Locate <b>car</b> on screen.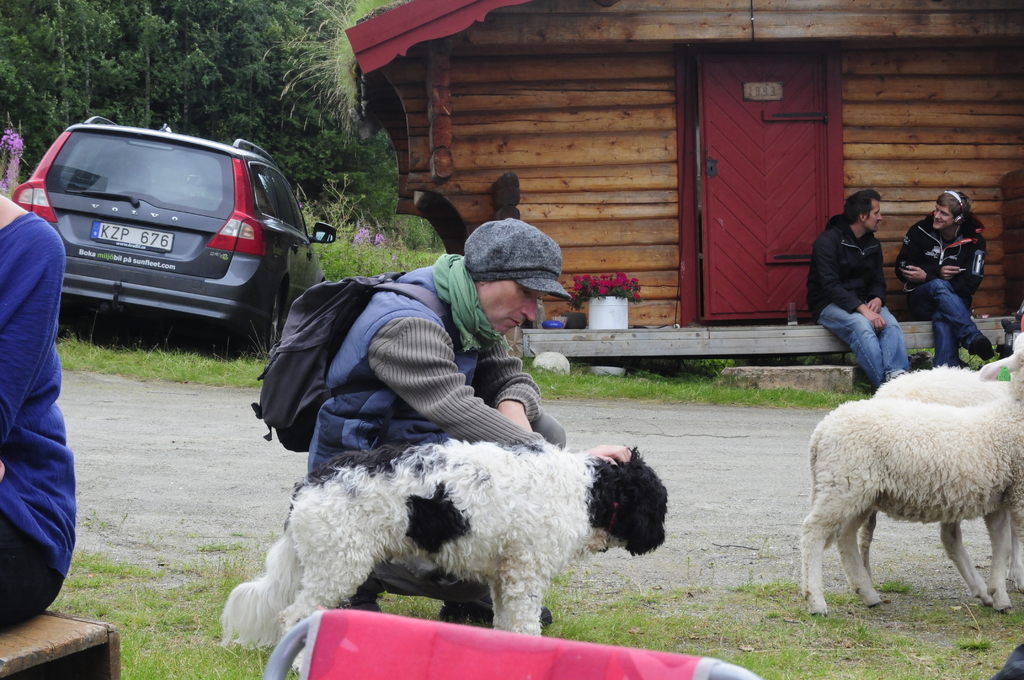
On screen at bbox=[8, 111, 337, 352].
